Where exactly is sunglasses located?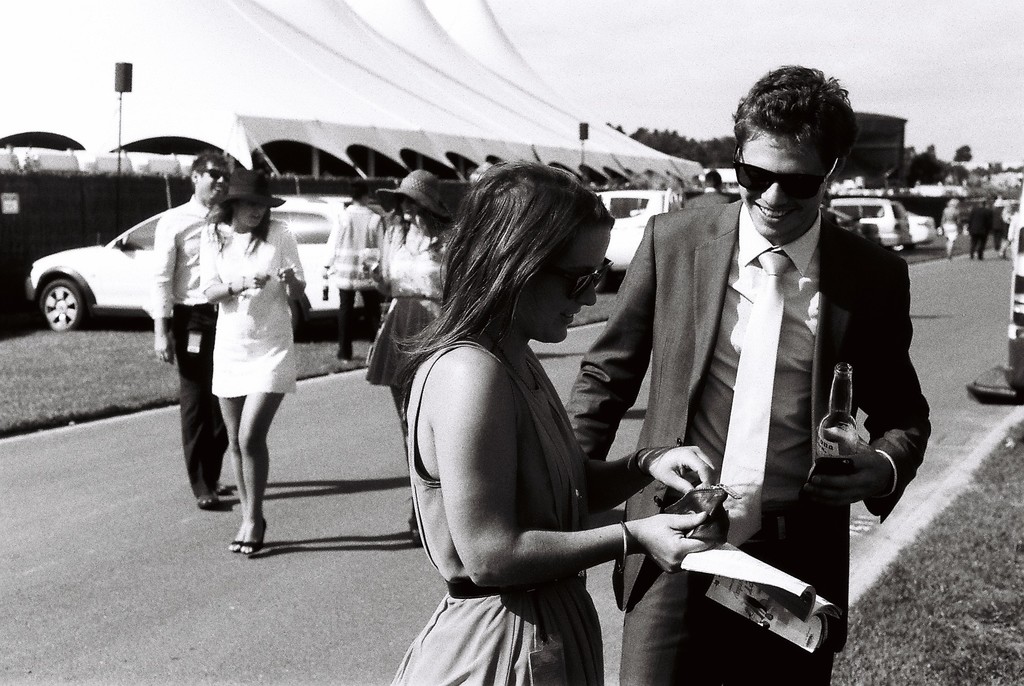
Its bounding box is [left=732, top=140, right=838, bottom=199].
